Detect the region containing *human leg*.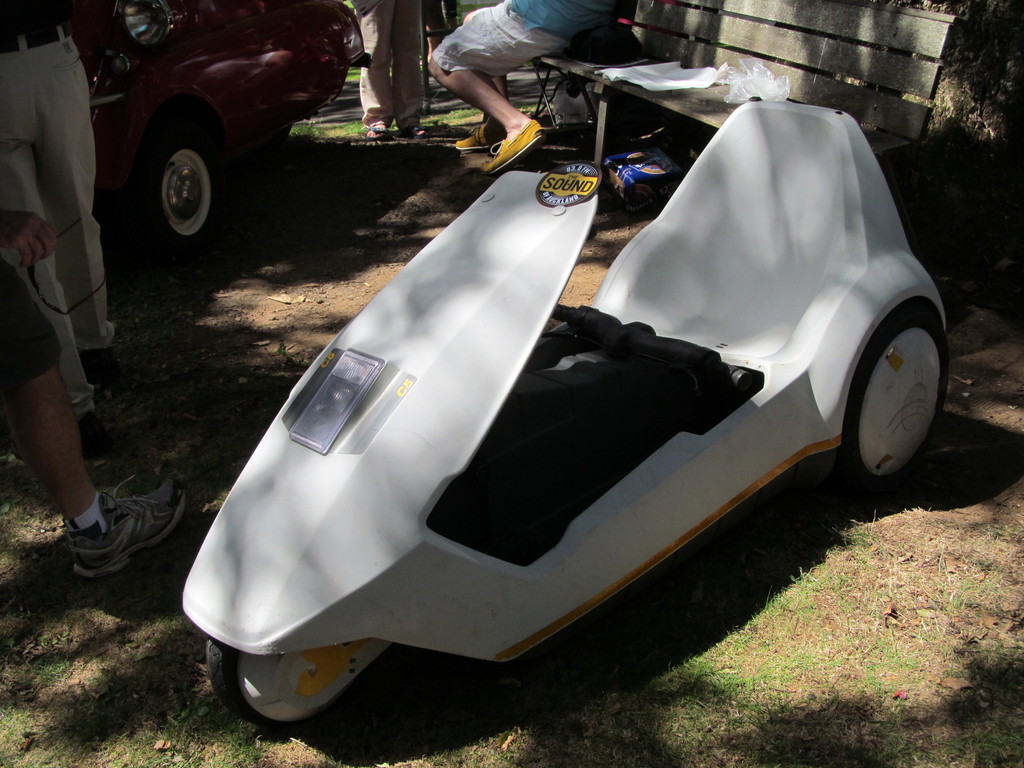
0,252,185,577.
